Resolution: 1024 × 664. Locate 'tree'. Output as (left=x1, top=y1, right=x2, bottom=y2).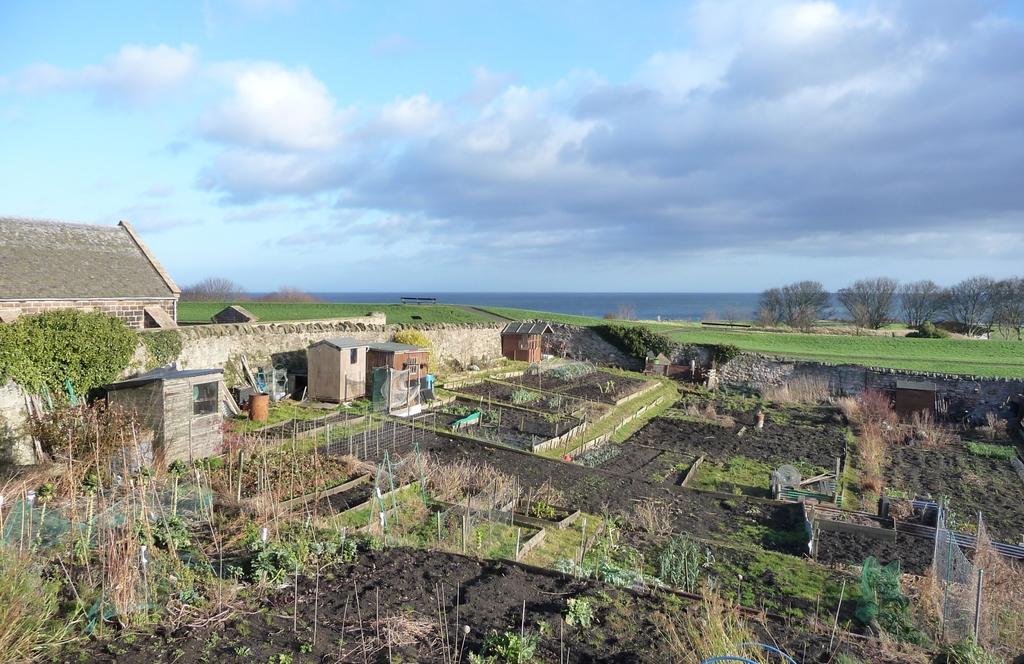
(left=245, top=282, right=321, bottom=302).
